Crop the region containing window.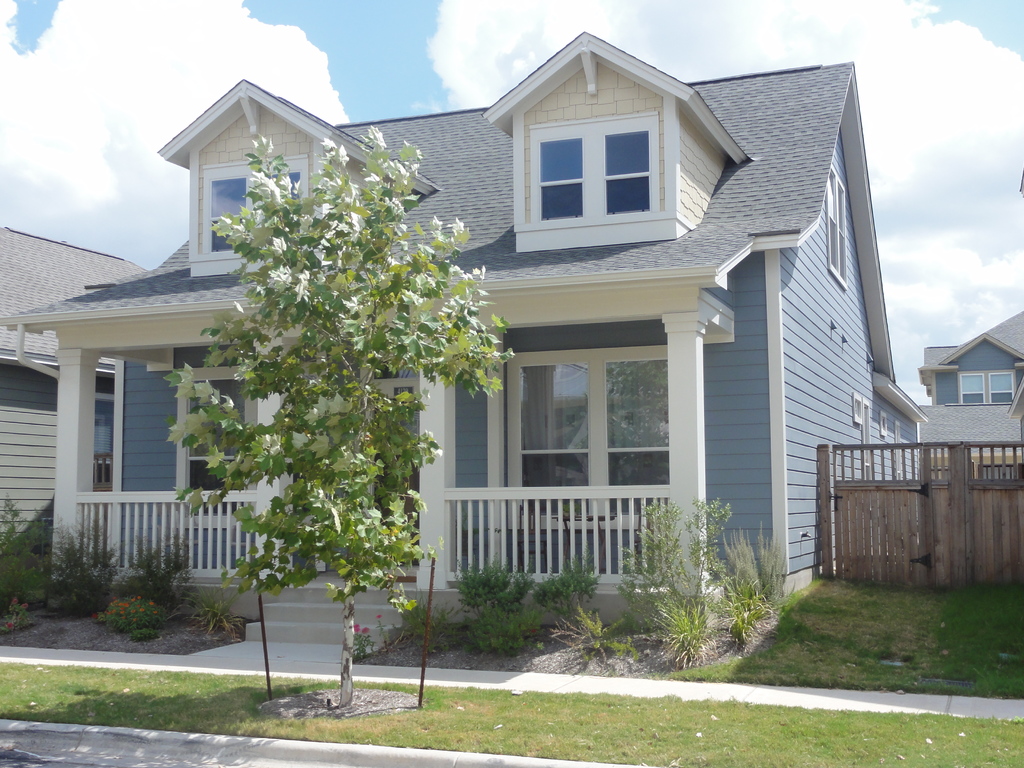
Crop region: (180, 376, 253, 519).
